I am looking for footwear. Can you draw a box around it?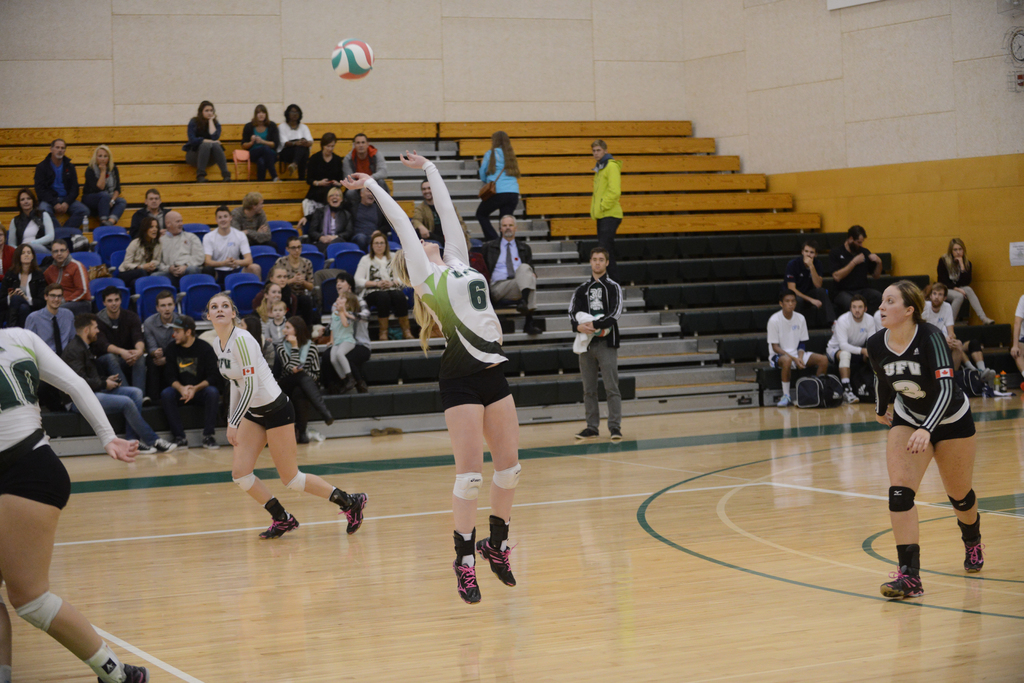
Sure, the bounding box is (x1=323, y1=403, x2=332, y2=426).
